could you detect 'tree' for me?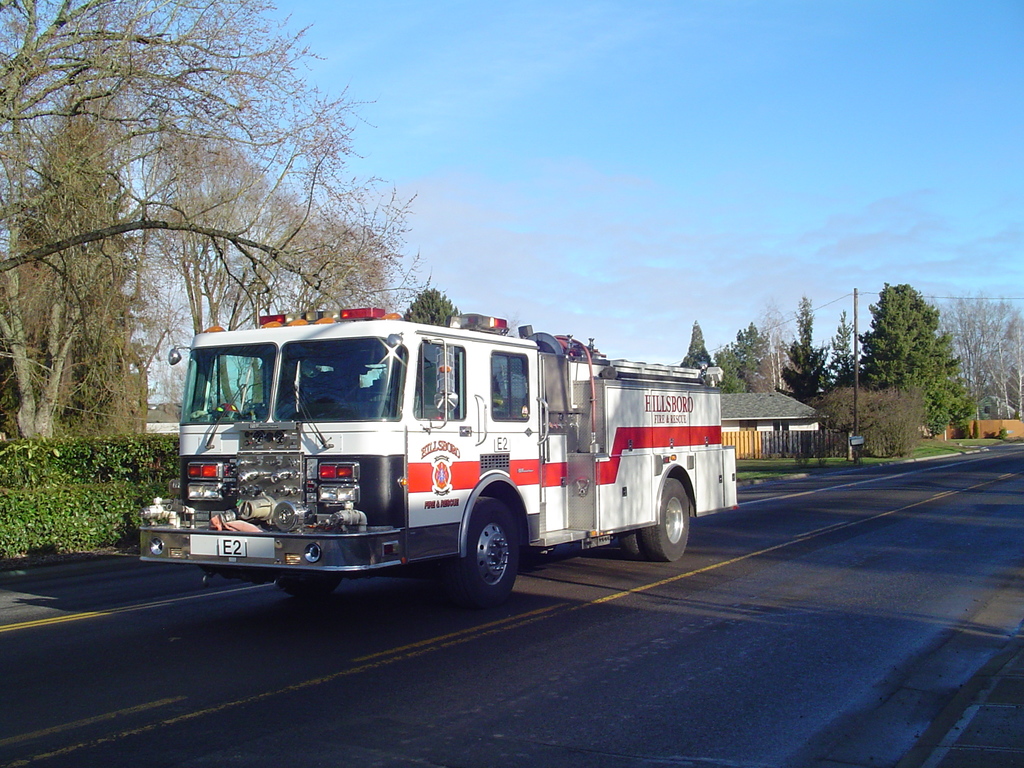
Detection result: detection(676, 323, 782, 393).
